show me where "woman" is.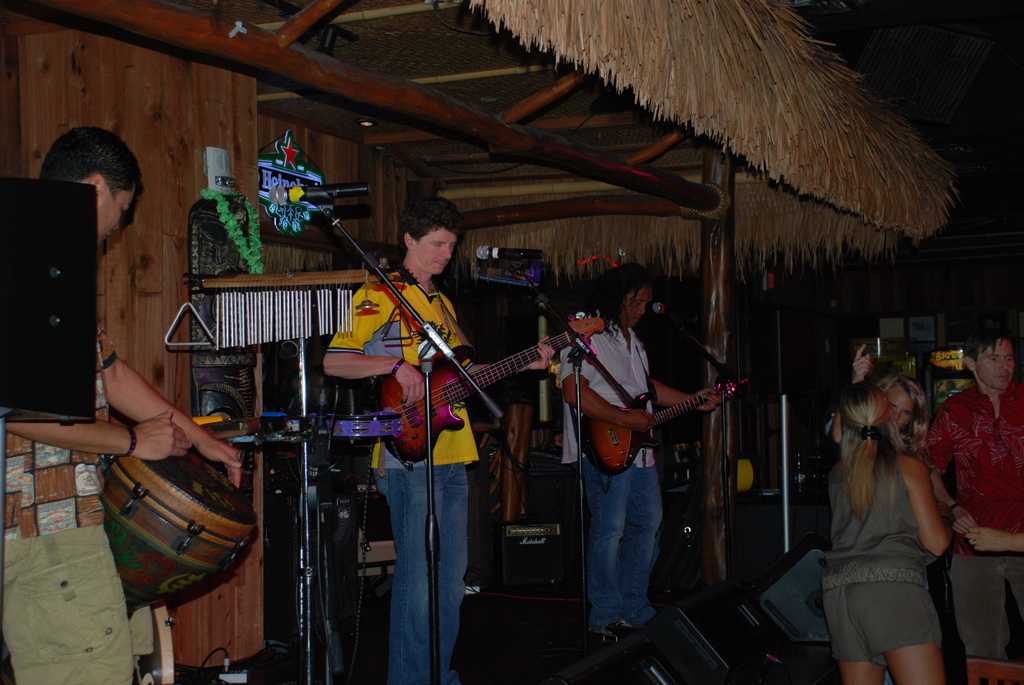
"woman" is at <bbox>817, 382, 950, 684</bbox>.
